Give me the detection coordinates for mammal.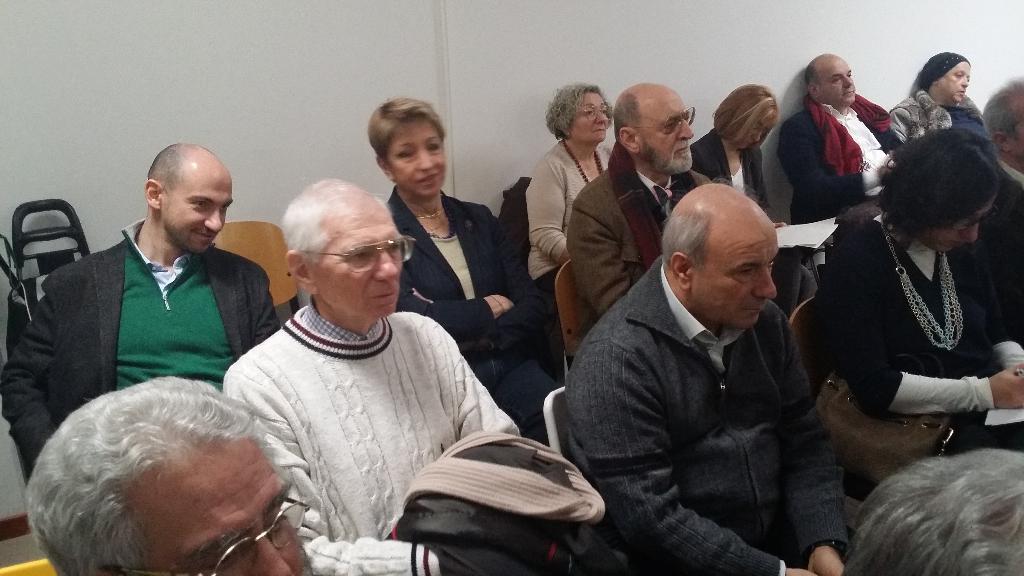
x1=25, y1=376, x2=311, y2=575.
